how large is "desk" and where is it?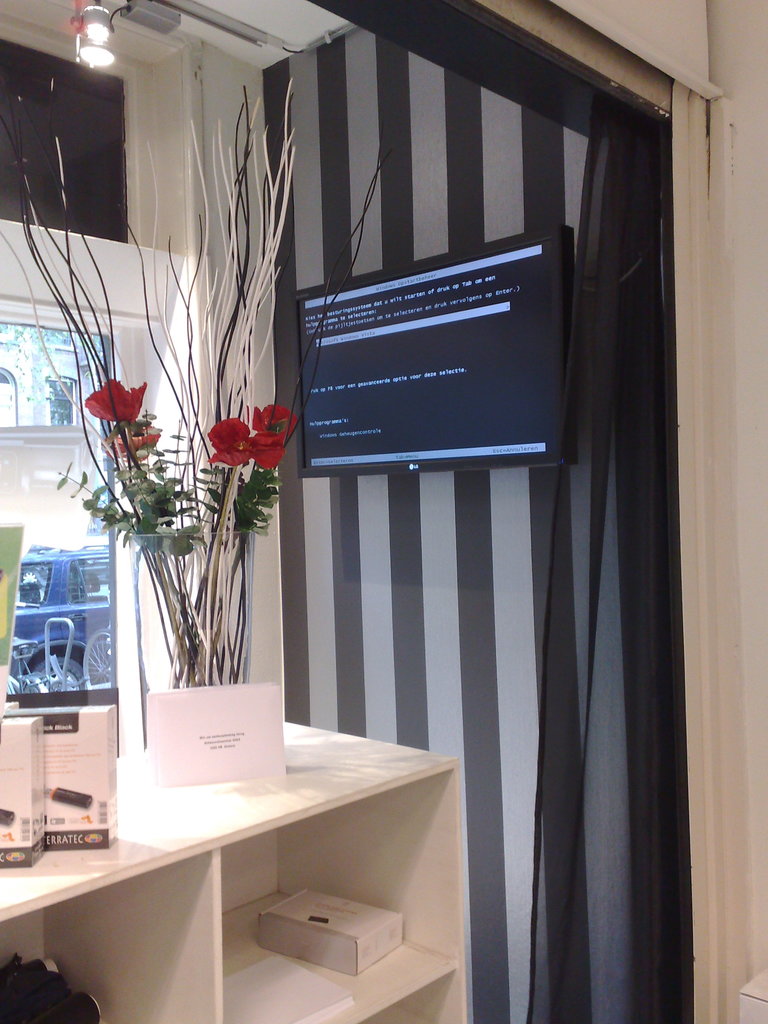
Bounding box: (14, 684, 487, 1007).
